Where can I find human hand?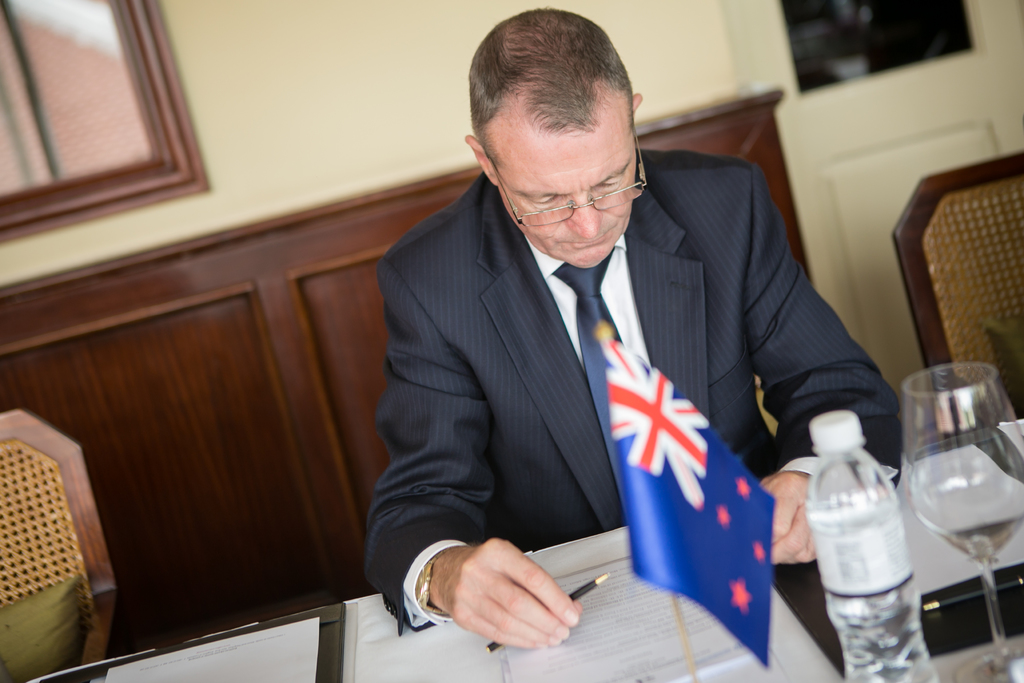
You can find it at <region>757, 473, 820, 568</region>.
